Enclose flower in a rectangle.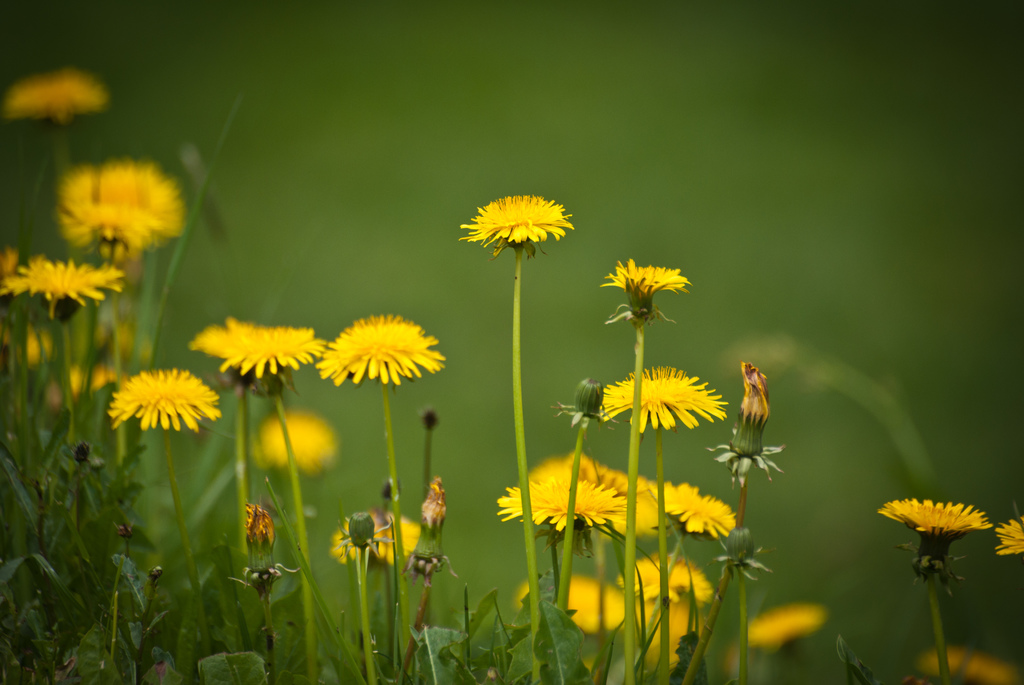
l=598, t=261, r=689, b=297.
